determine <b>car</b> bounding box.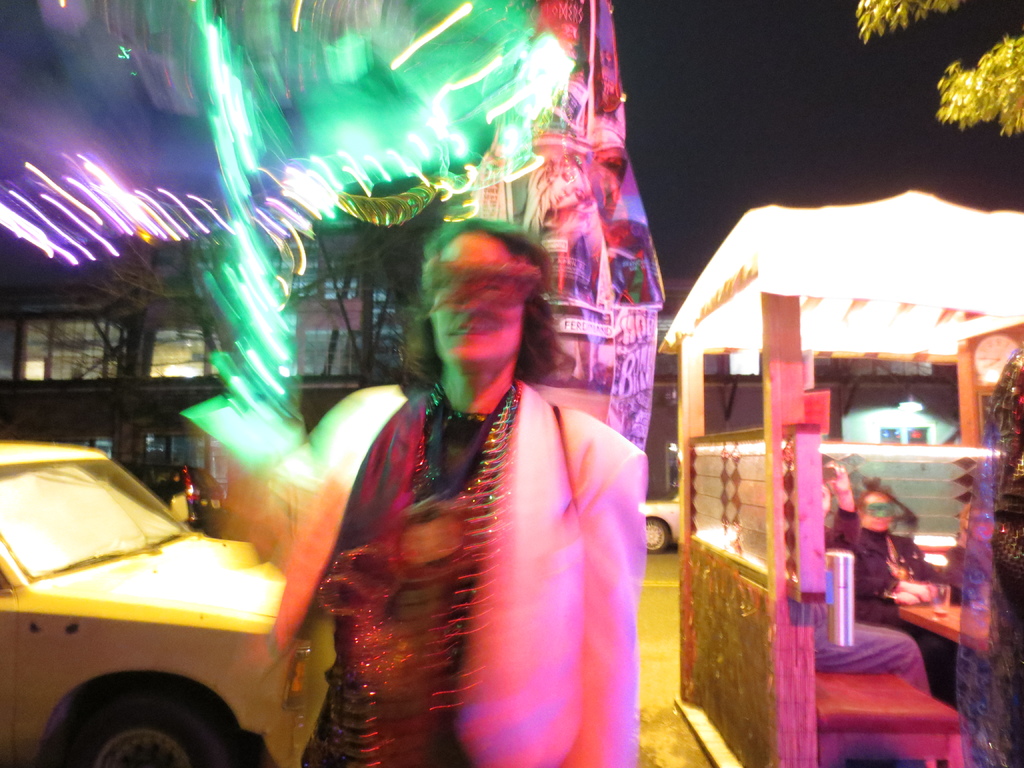
Determined: [left=0, top=423, right=298, bottom=765].
